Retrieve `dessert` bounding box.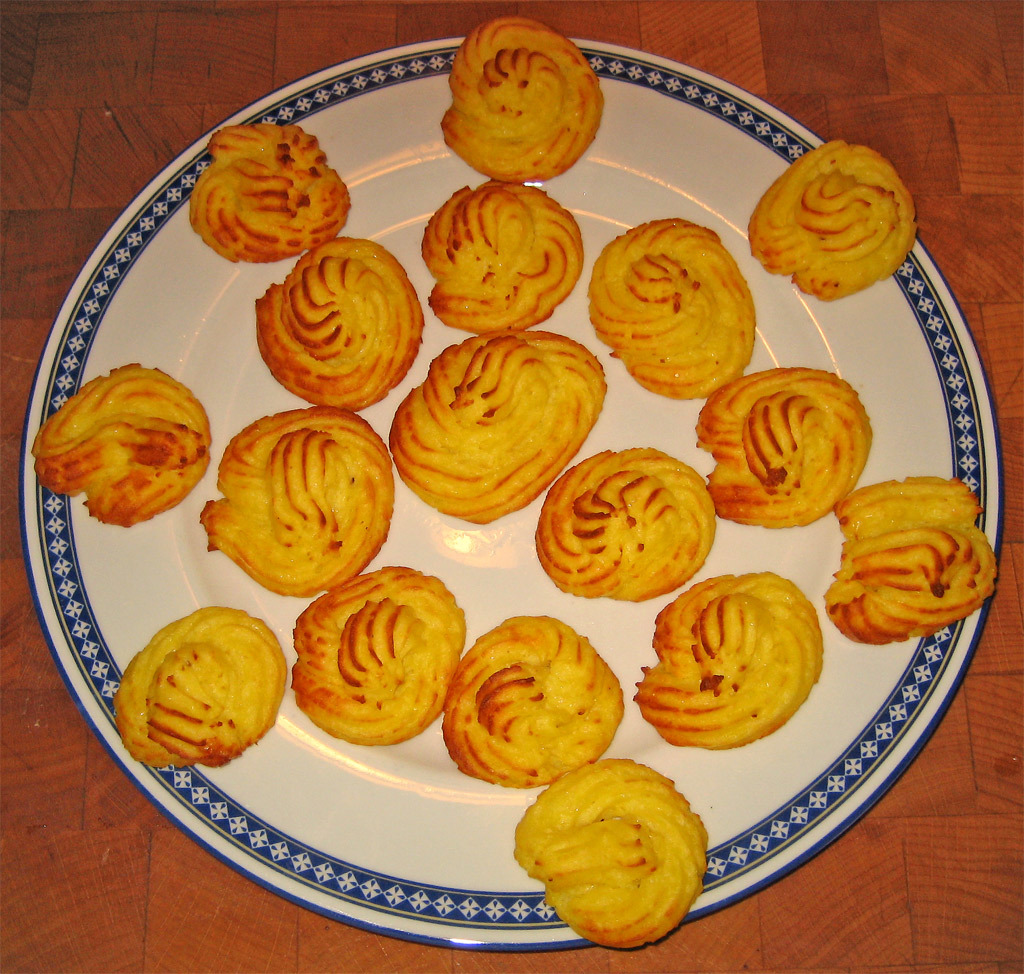
Bounding box: x1=198, y1=120, x2=340, y2=262.
